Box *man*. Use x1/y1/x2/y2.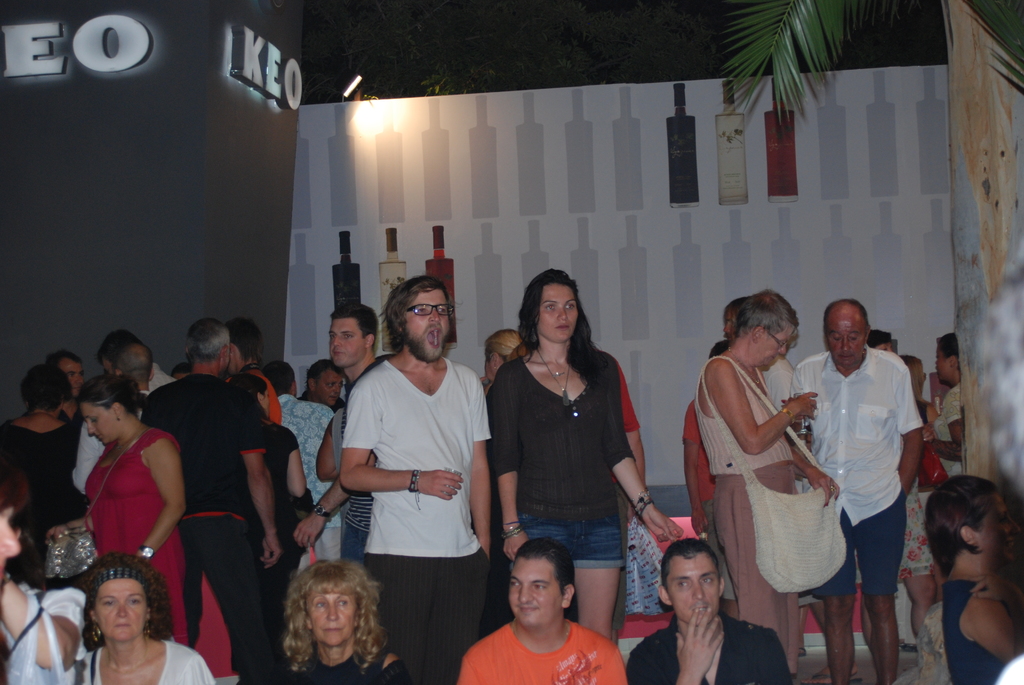
724/304/803/415.
